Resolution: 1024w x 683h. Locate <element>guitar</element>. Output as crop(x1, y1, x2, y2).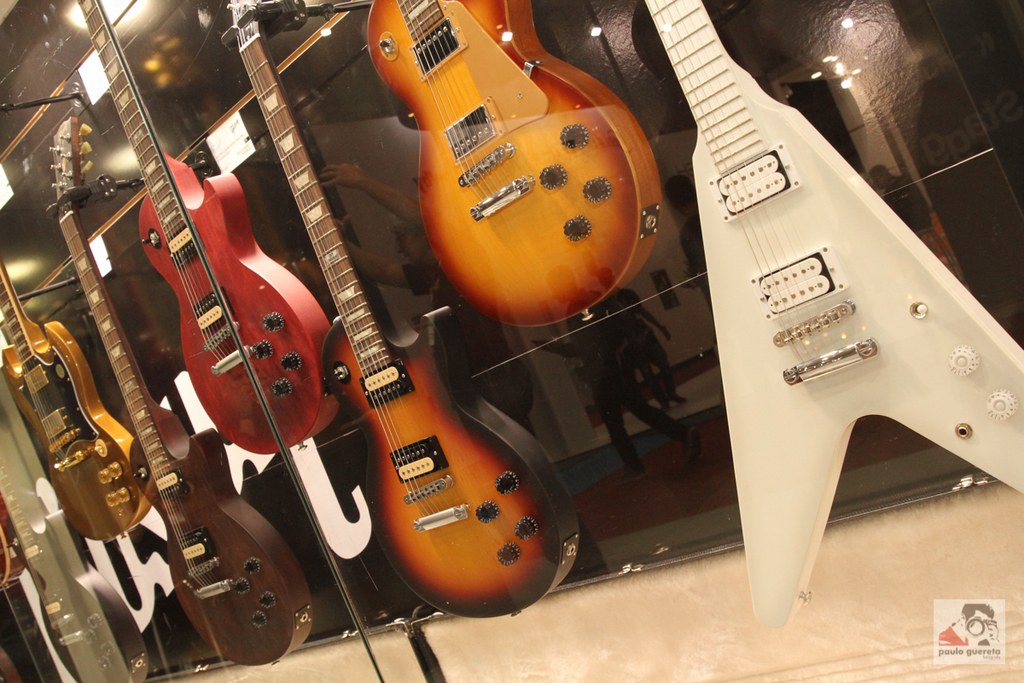
crop(249, 10, 578, 623).
